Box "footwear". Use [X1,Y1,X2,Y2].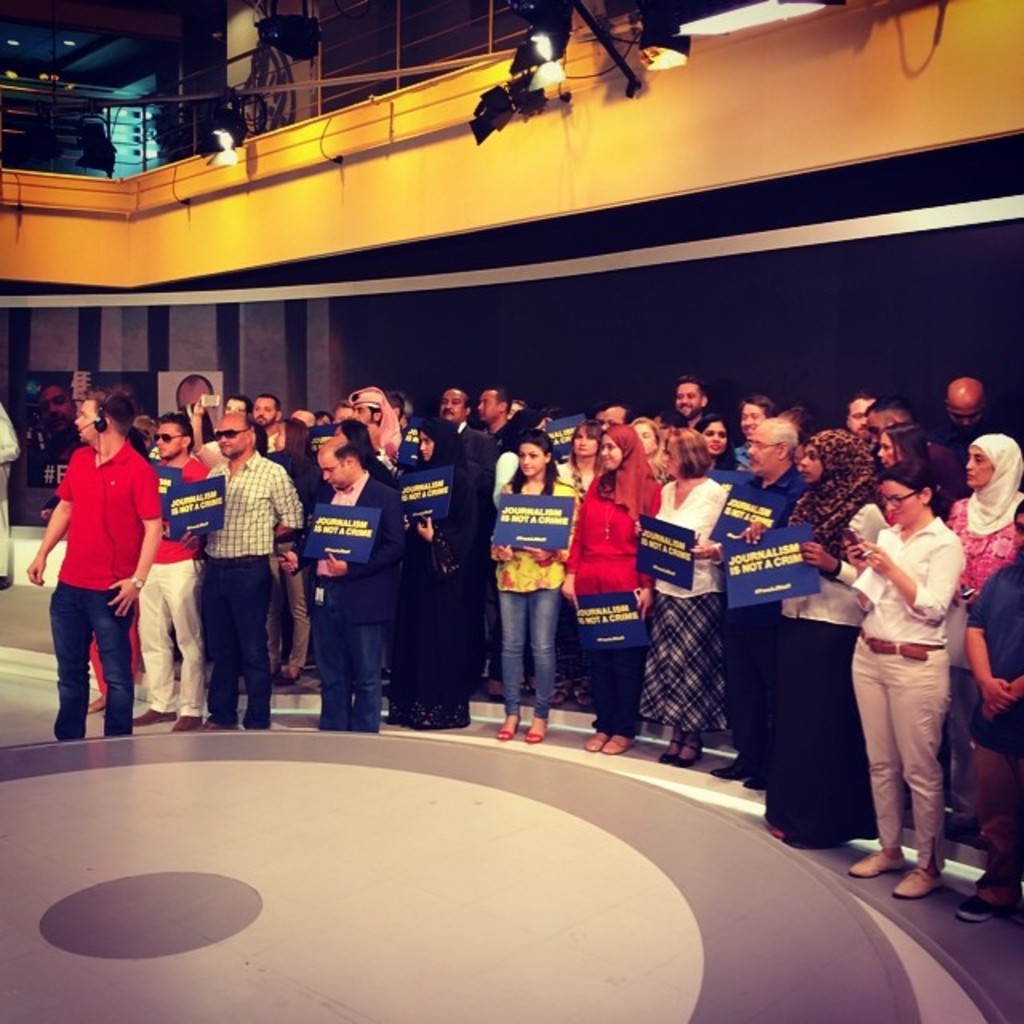
[90,696,112,717].
